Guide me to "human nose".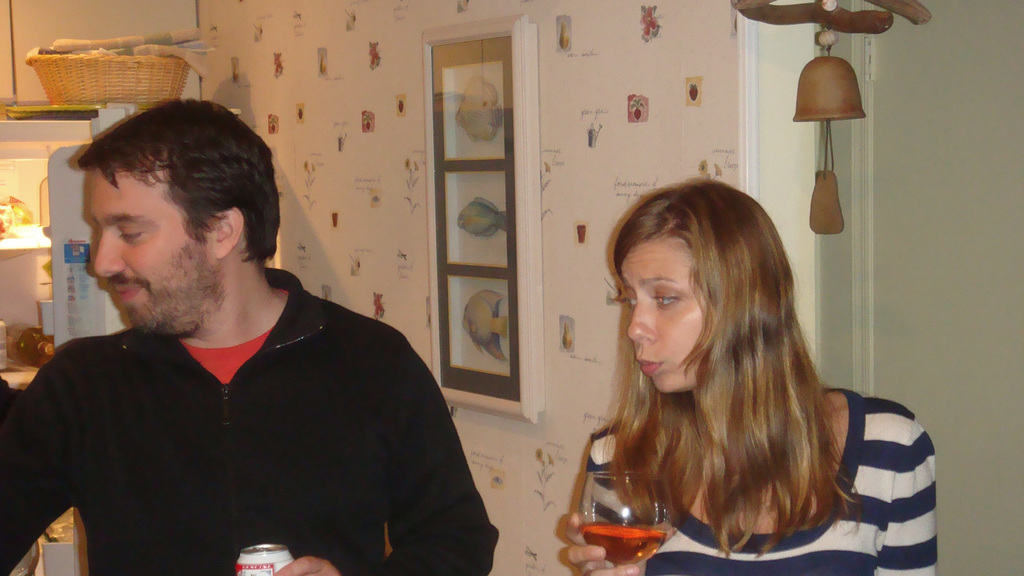
Guidance: BBox(625, 291, 655, 344).
